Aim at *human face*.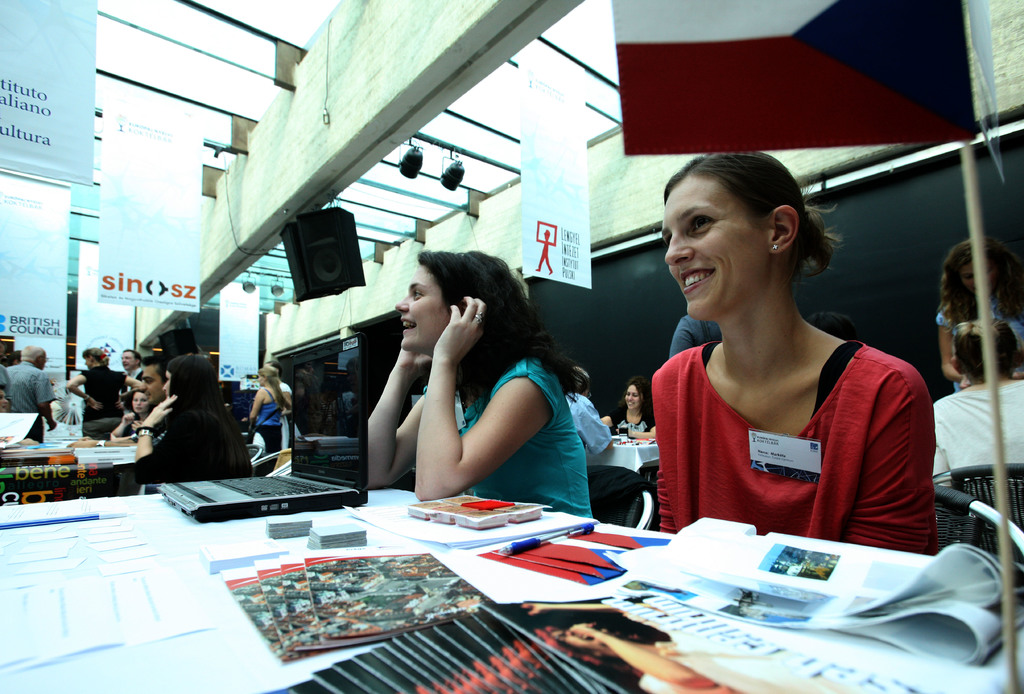
Aimed at 963,258,995,292.
